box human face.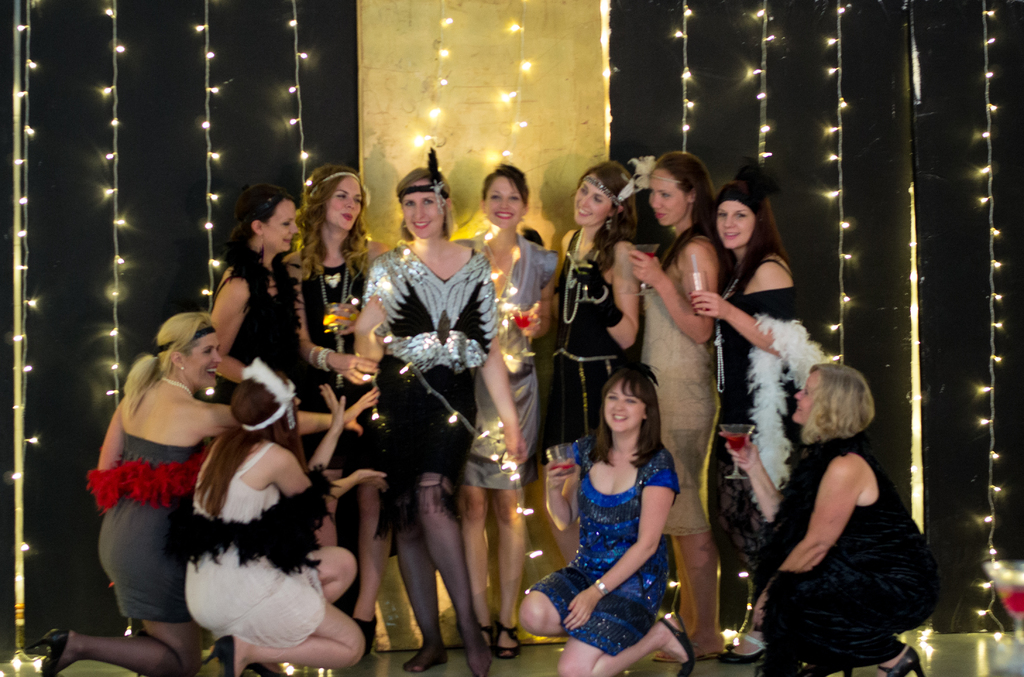
573, 170, 612, 230.
